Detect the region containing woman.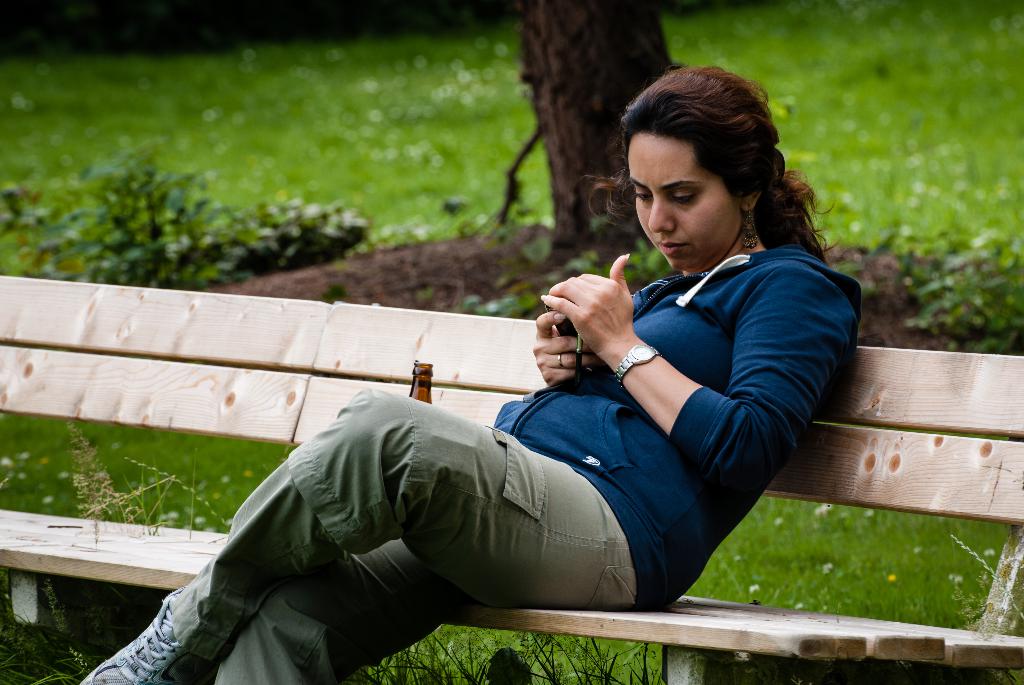
box=[77, 62, 861, 684].
